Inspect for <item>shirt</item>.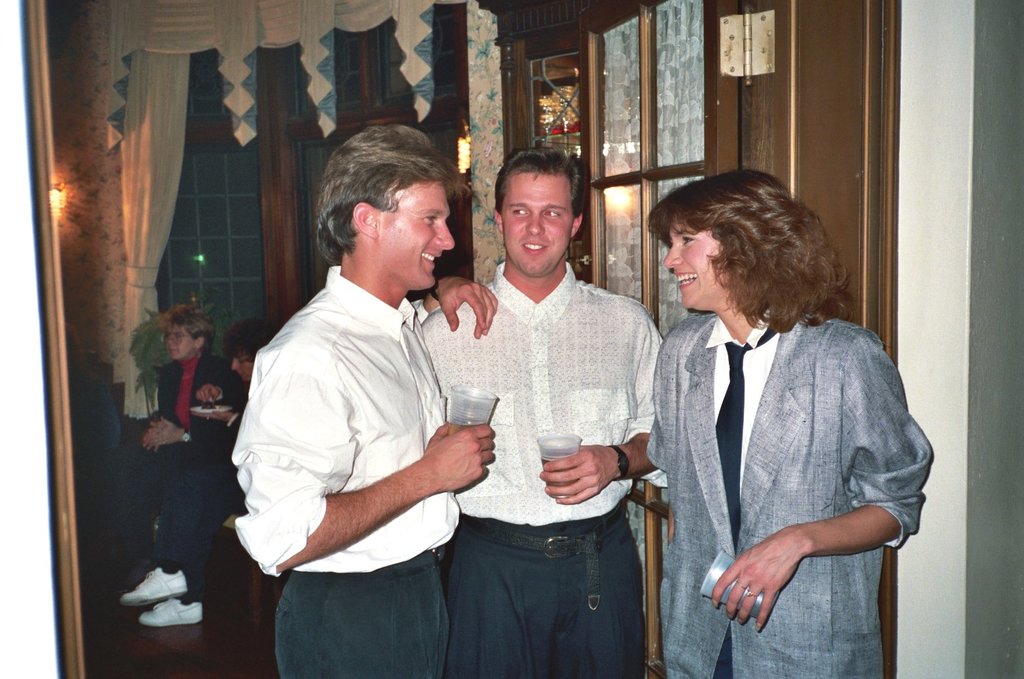
Inspection: [703, 310, 781, 494].
